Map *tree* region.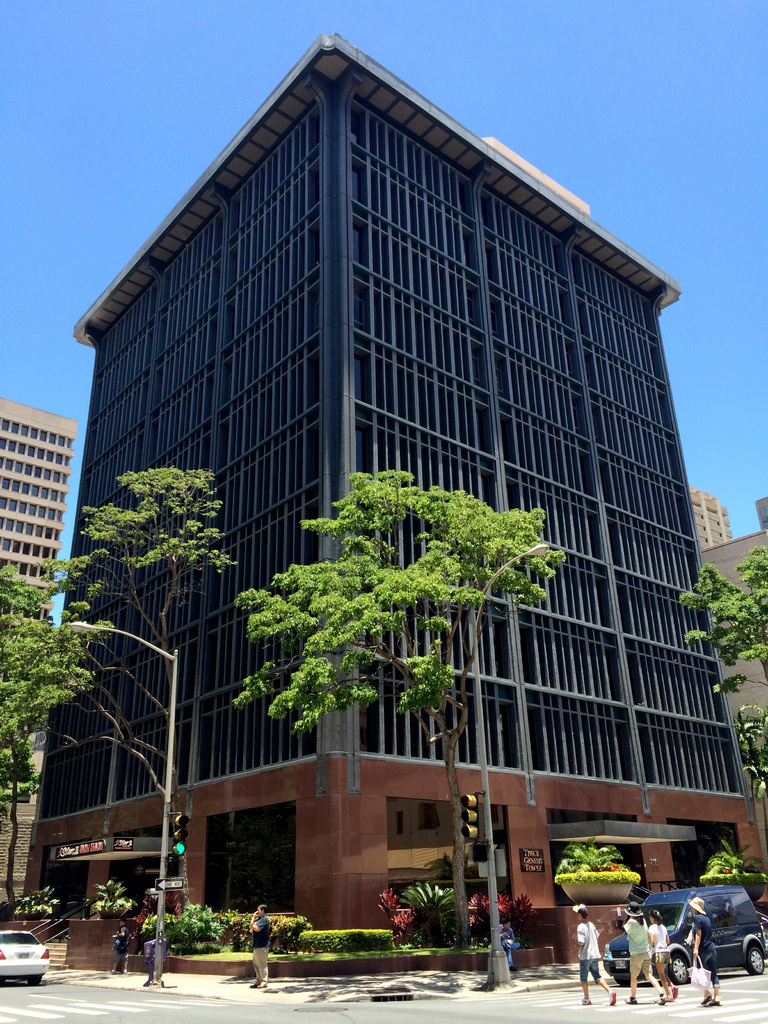
Mapped to [left=227, top=464, right=568, bottom=952].
